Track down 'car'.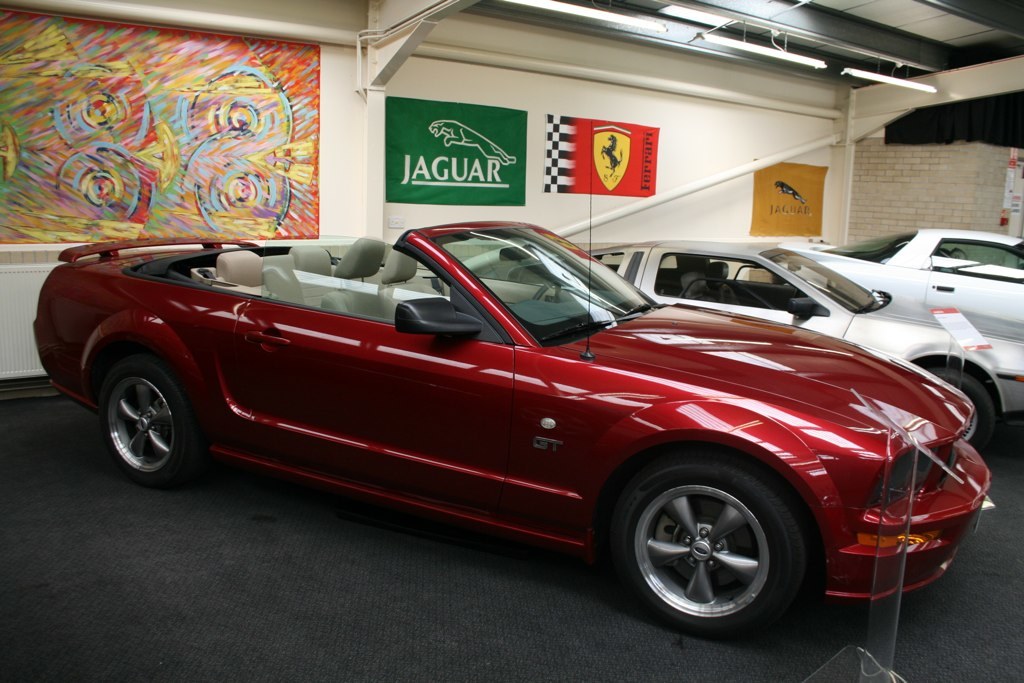
Tracked to 580,240,1023,451.
